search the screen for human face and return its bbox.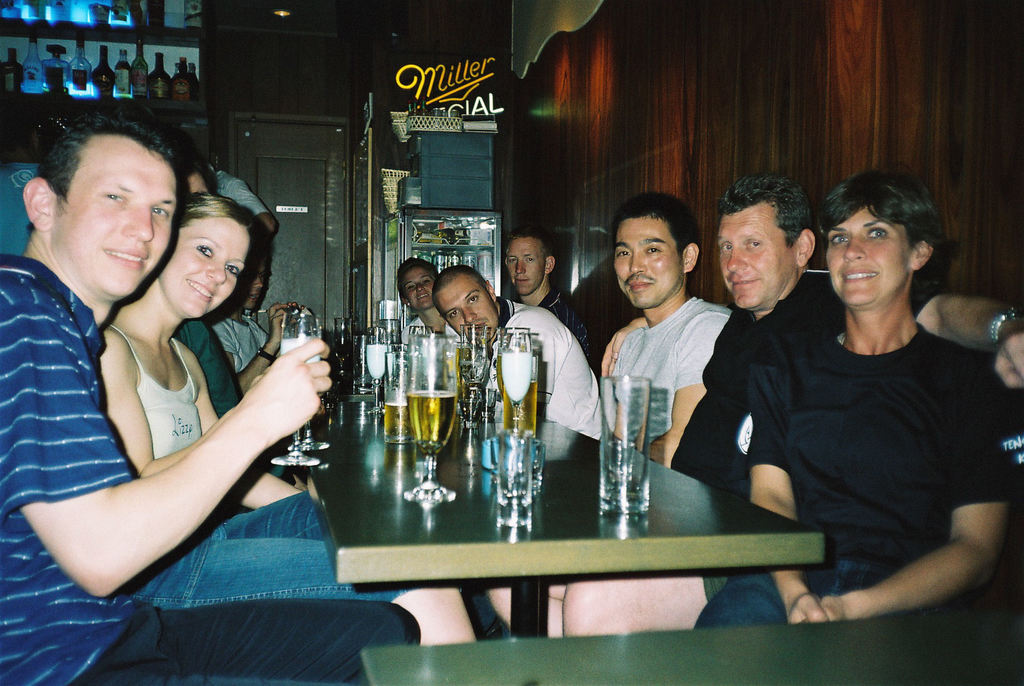
Found: l=408, t=275, r=434, b=301.
